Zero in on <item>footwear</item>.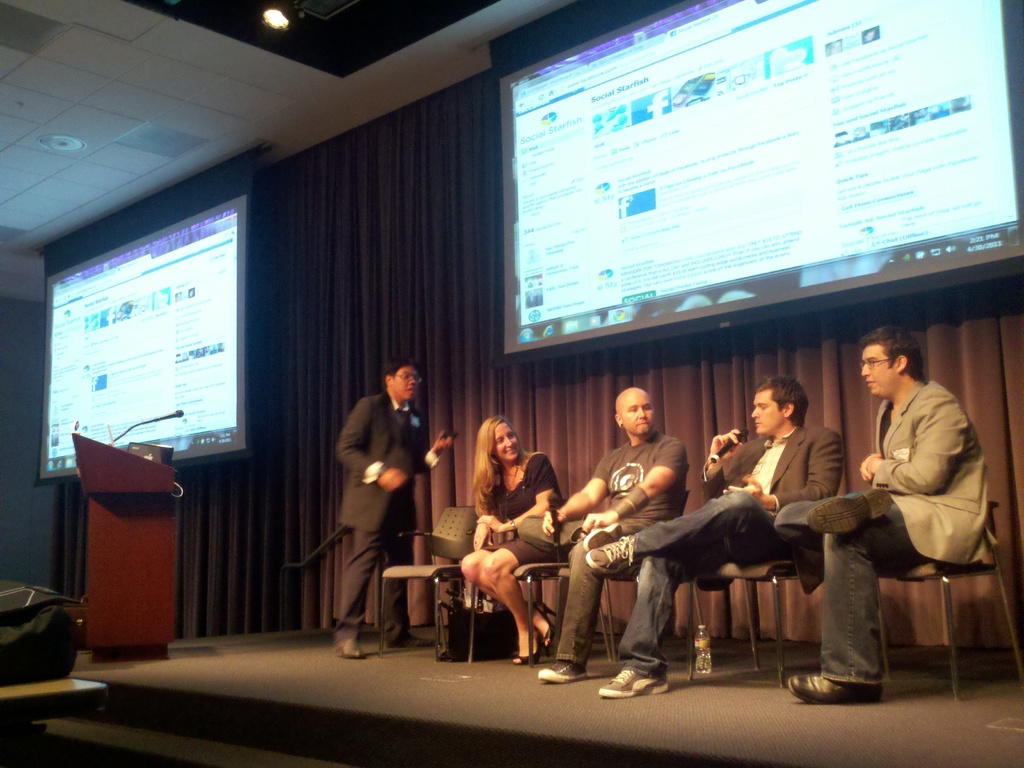
Zeroed in: 788 671 883 705.
